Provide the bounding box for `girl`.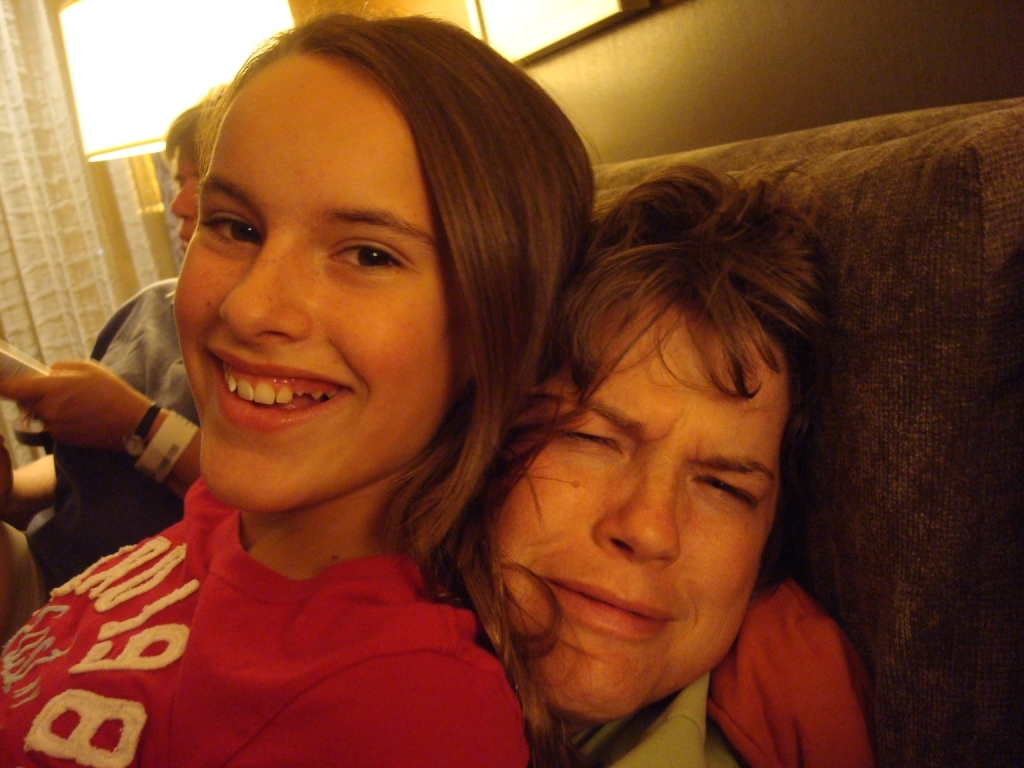
[left=0, top=8, right=595, bottom=767].
